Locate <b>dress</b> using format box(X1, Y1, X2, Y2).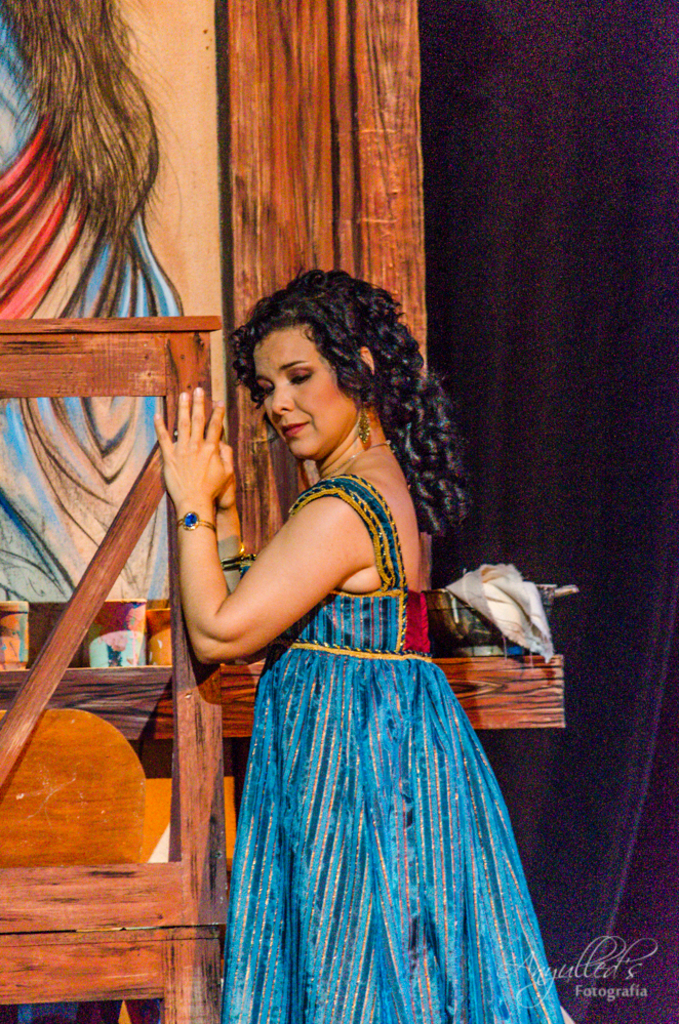
box(241, 470, 573, 1023).
